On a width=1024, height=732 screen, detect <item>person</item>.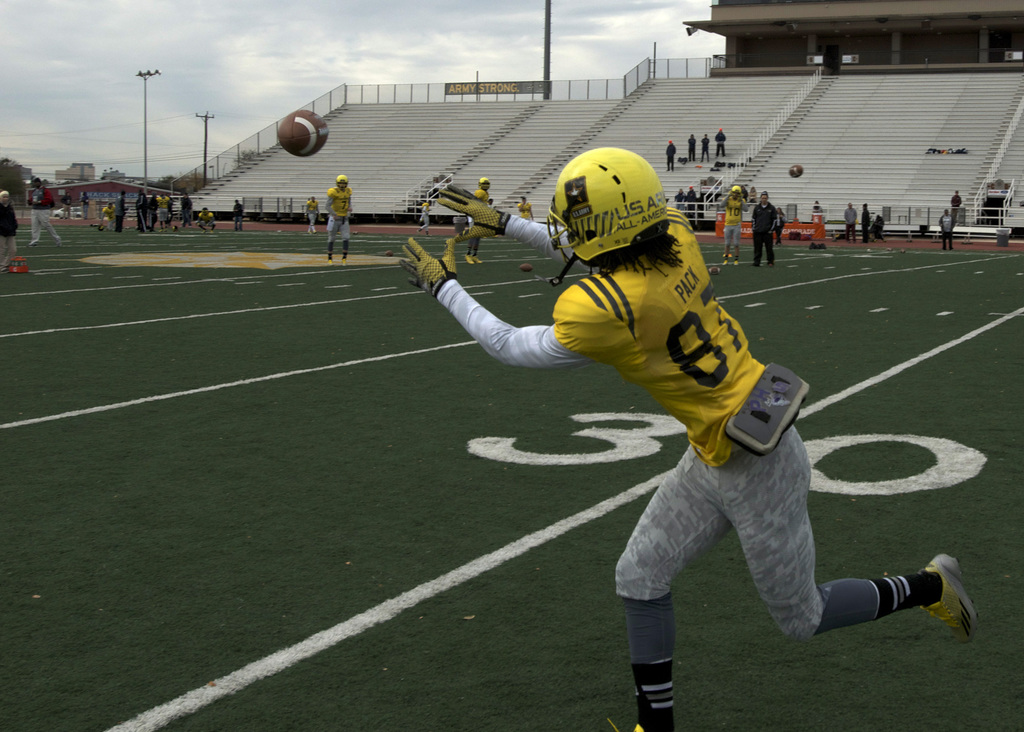
{"left": 97, "top": 197, "right": 118, "bottom": 234}.
